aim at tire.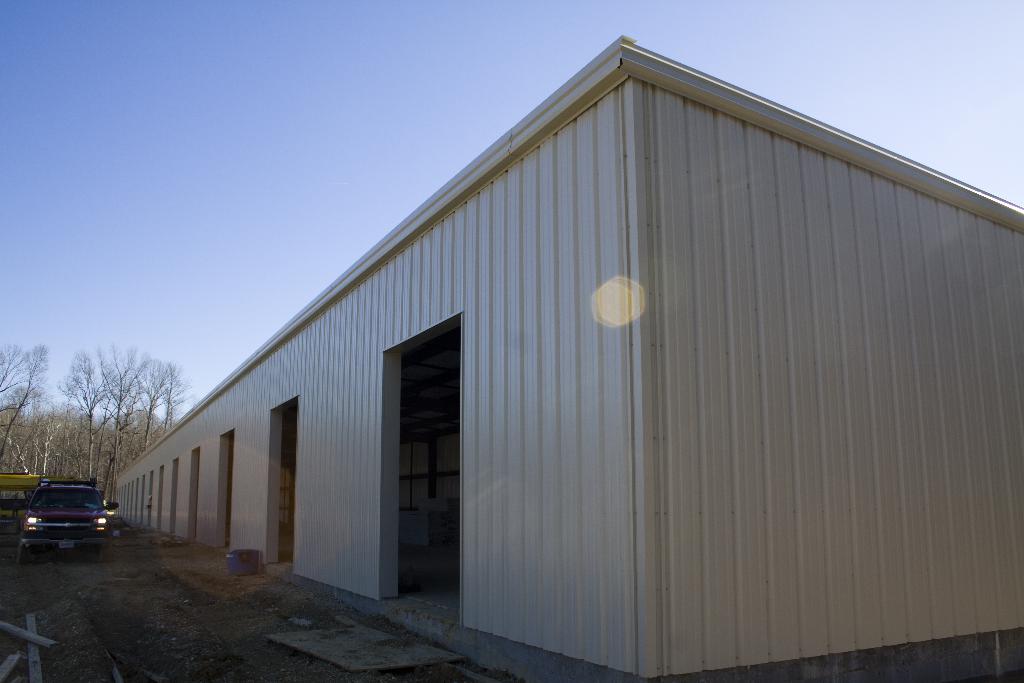
Aimed at (18, 543, 35, 562).
